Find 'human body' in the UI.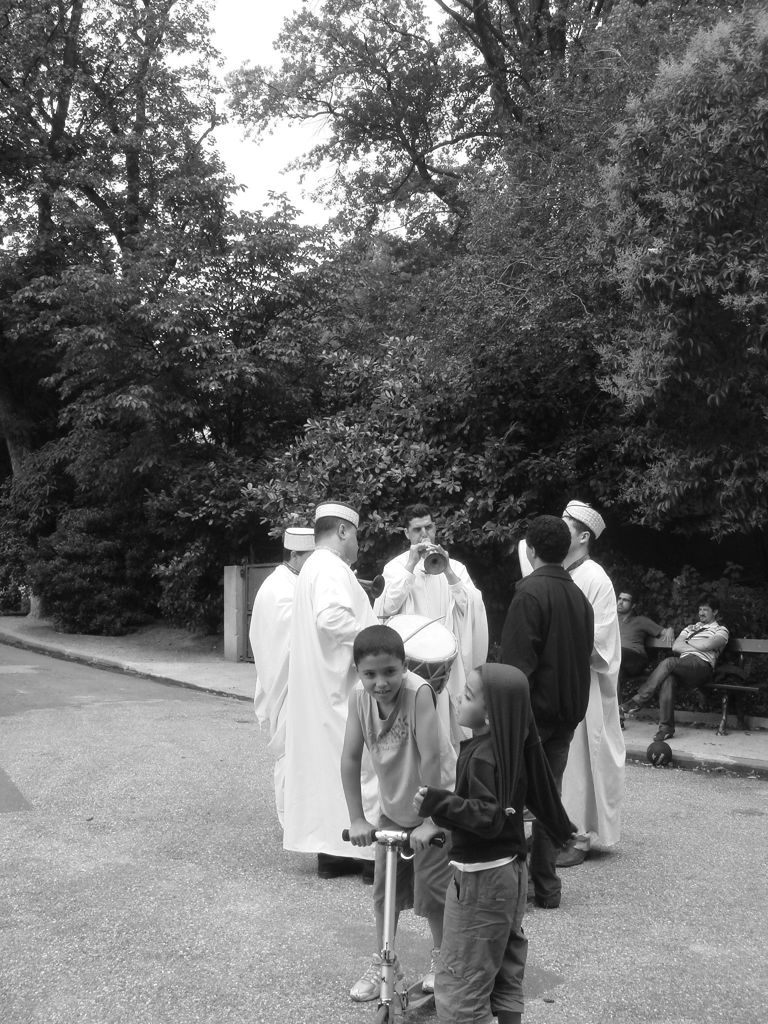
UI element at select_region(340, 669, 470, 1009).
